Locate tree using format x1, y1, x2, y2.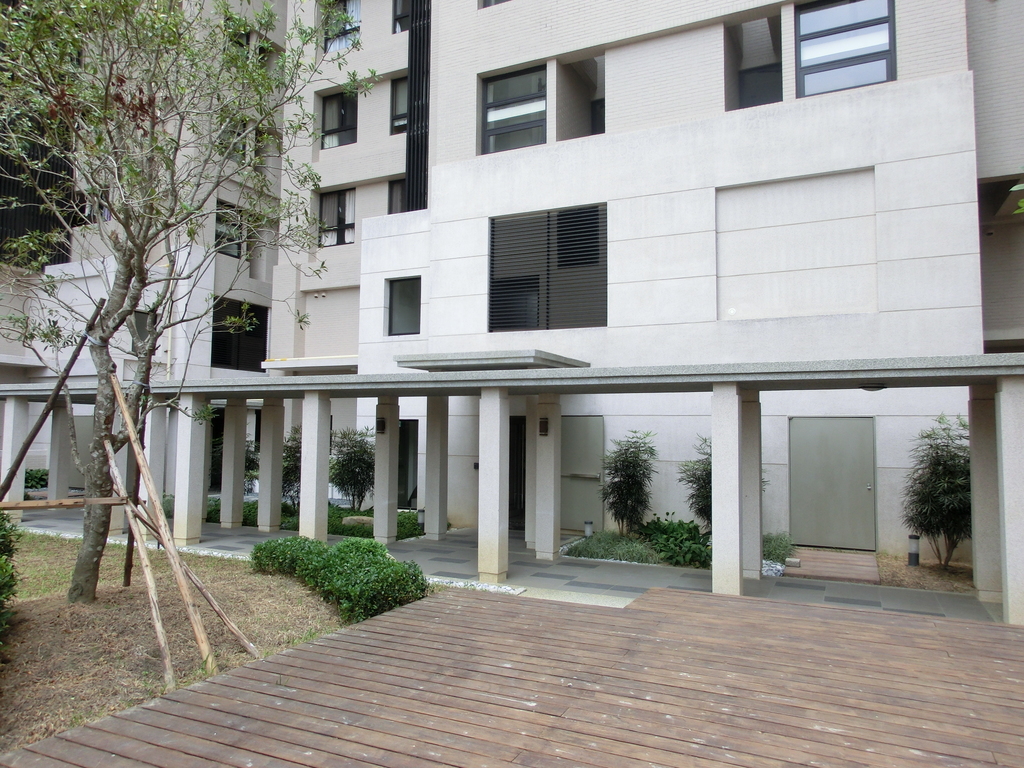
598, 419, 660, 540.
